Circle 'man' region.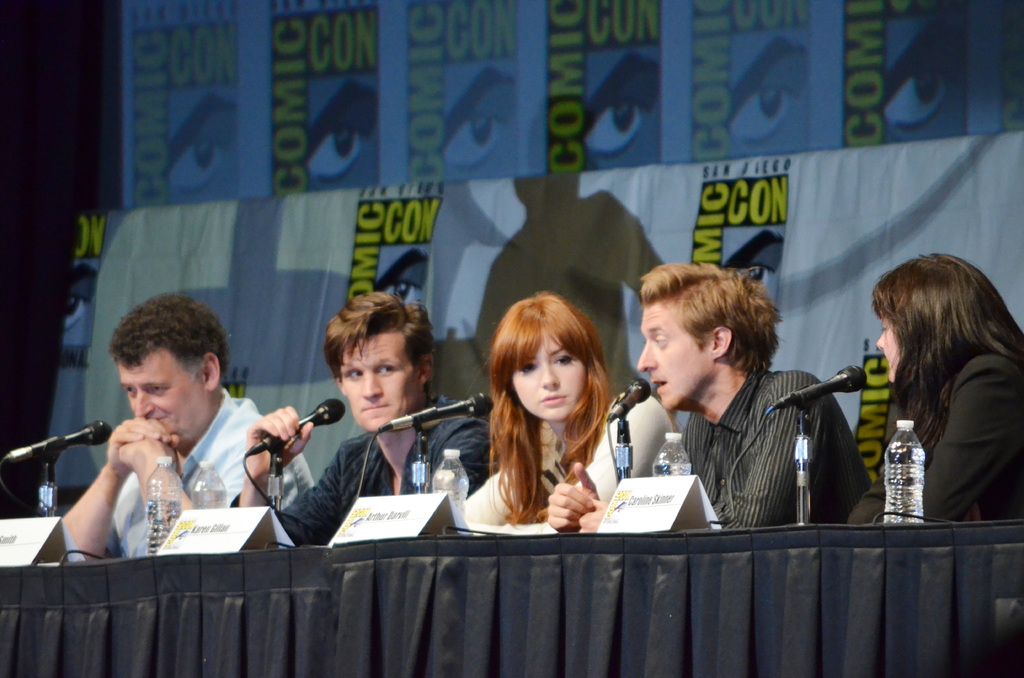
Region: [x1=235, y1=291, x2=492, y2=546].
